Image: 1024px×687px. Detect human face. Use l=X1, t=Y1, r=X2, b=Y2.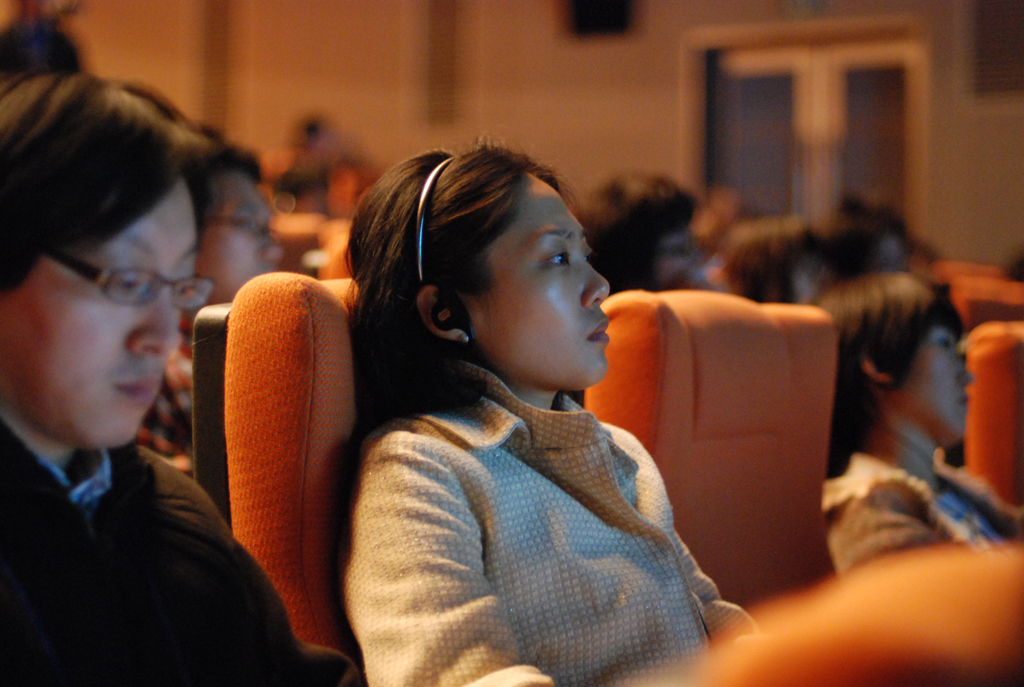
l=464, t=175, r=612, b=392.
